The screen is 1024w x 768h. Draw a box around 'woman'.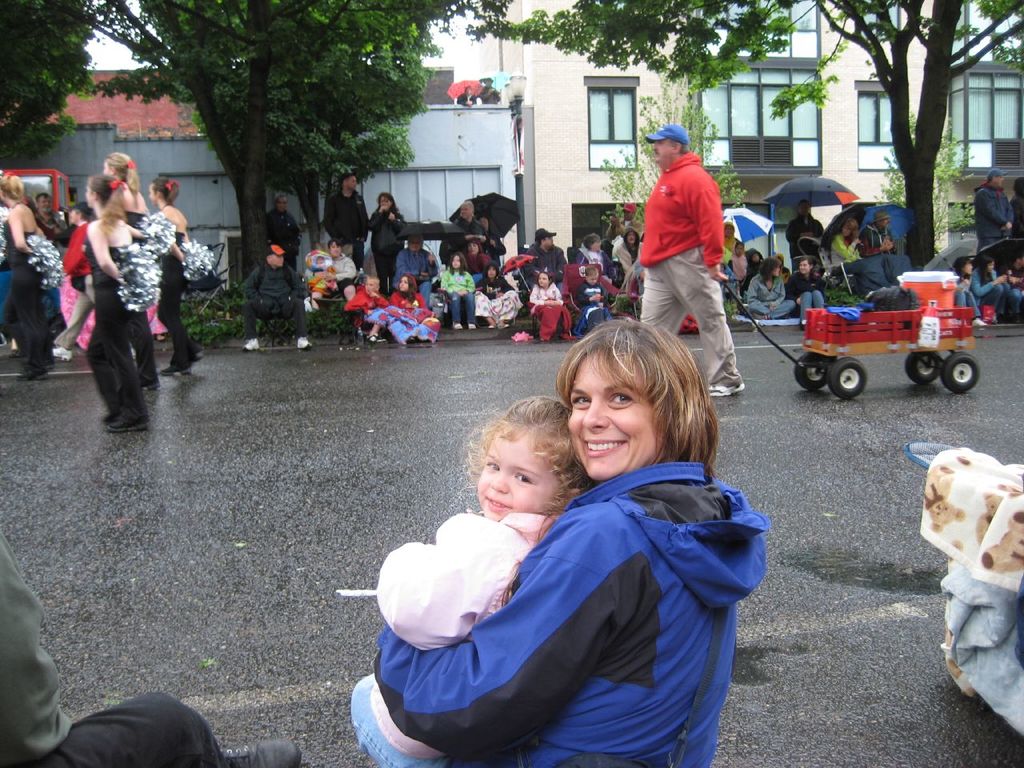
(153, 174, 210, 383).
